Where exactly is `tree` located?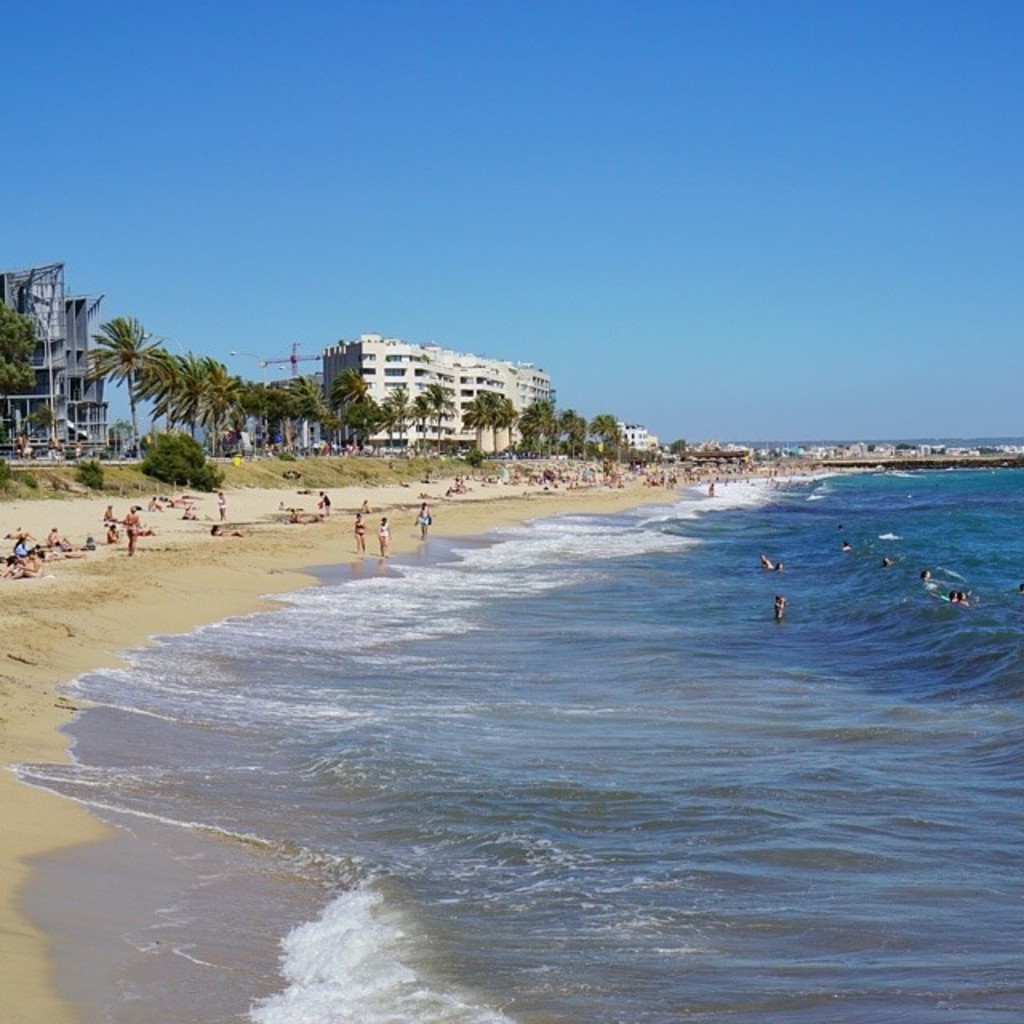
Its bounding box is x1=307, y1=373, x2=336, y2=453.
